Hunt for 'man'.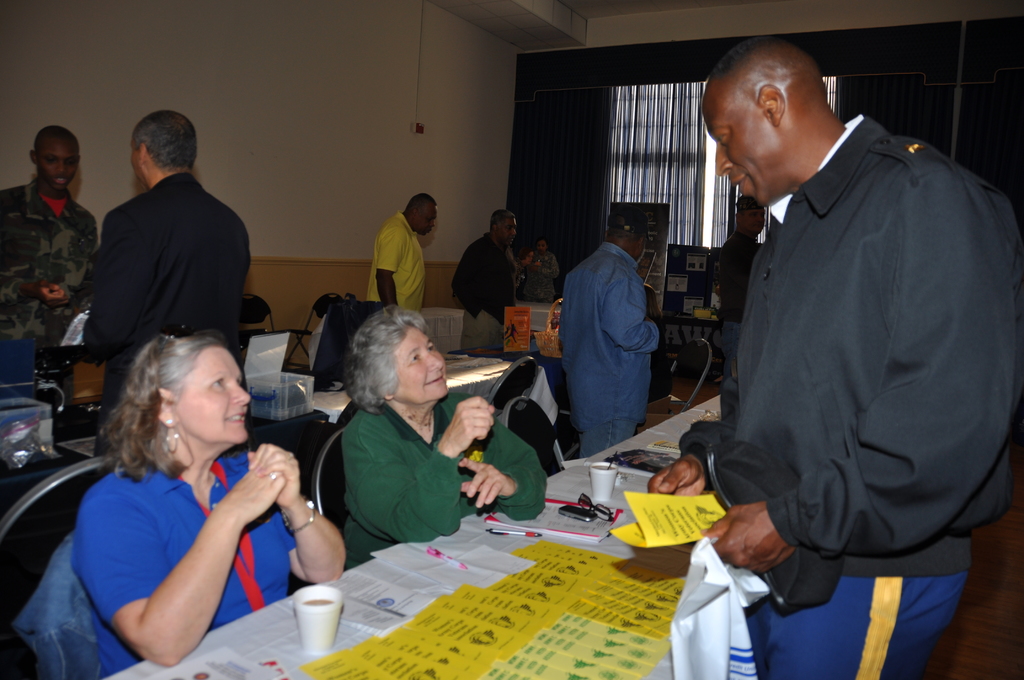
Hunted down at Rect(449, 207, 514, 352).
